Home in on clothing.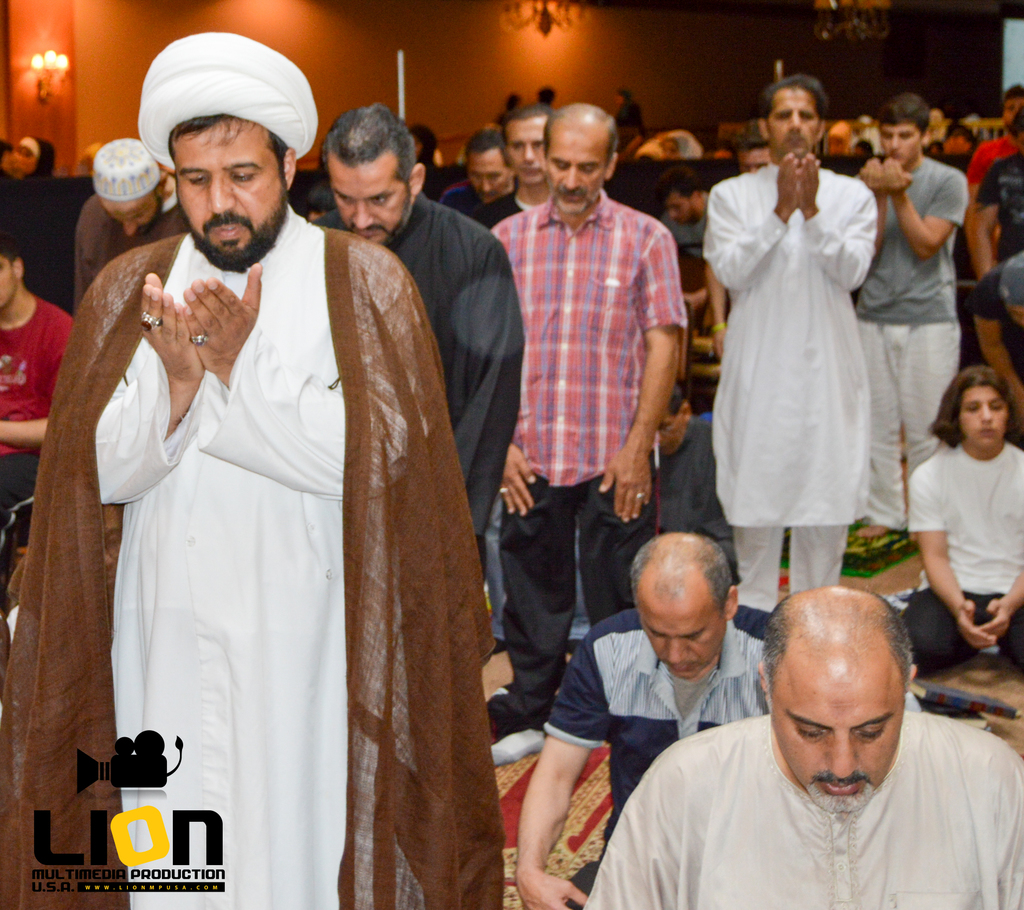
Homed in at l=0, t=297, r=74, b=539.
